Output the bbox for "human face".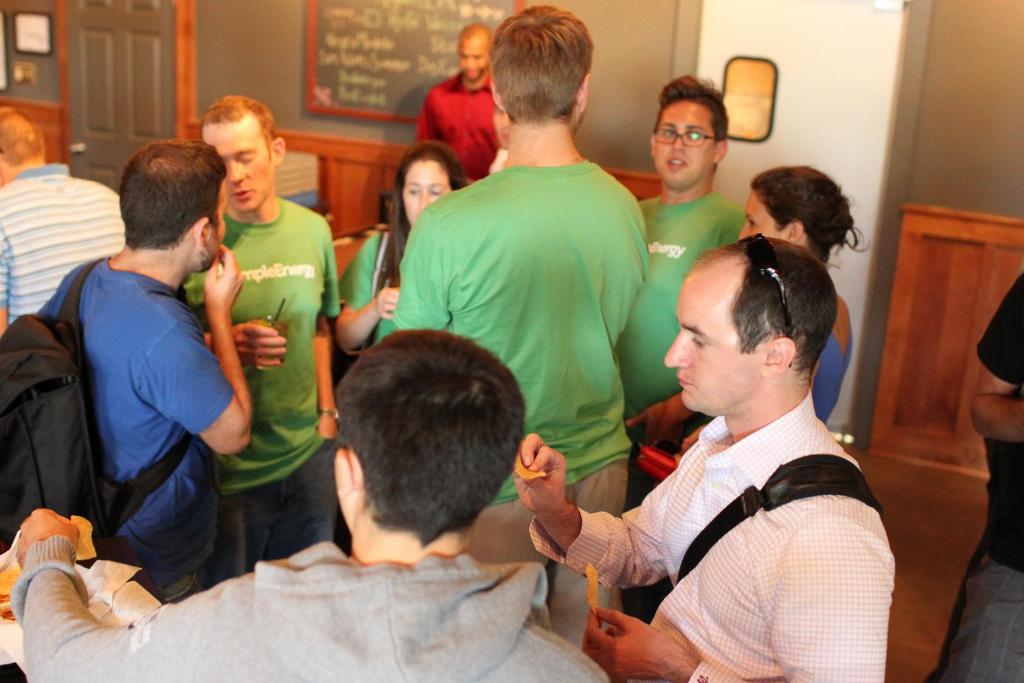
x1=666, y1=275, x2=763, y2=408.
